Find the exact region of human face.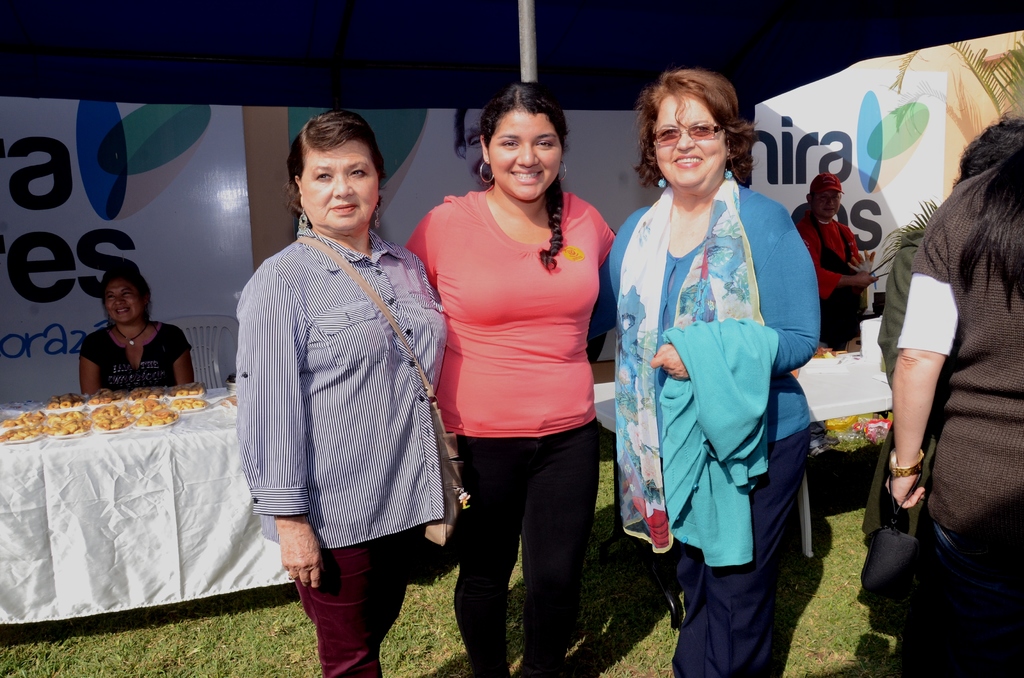
Exact region: [x1=301, y1=133, x2=380, y2=230].
